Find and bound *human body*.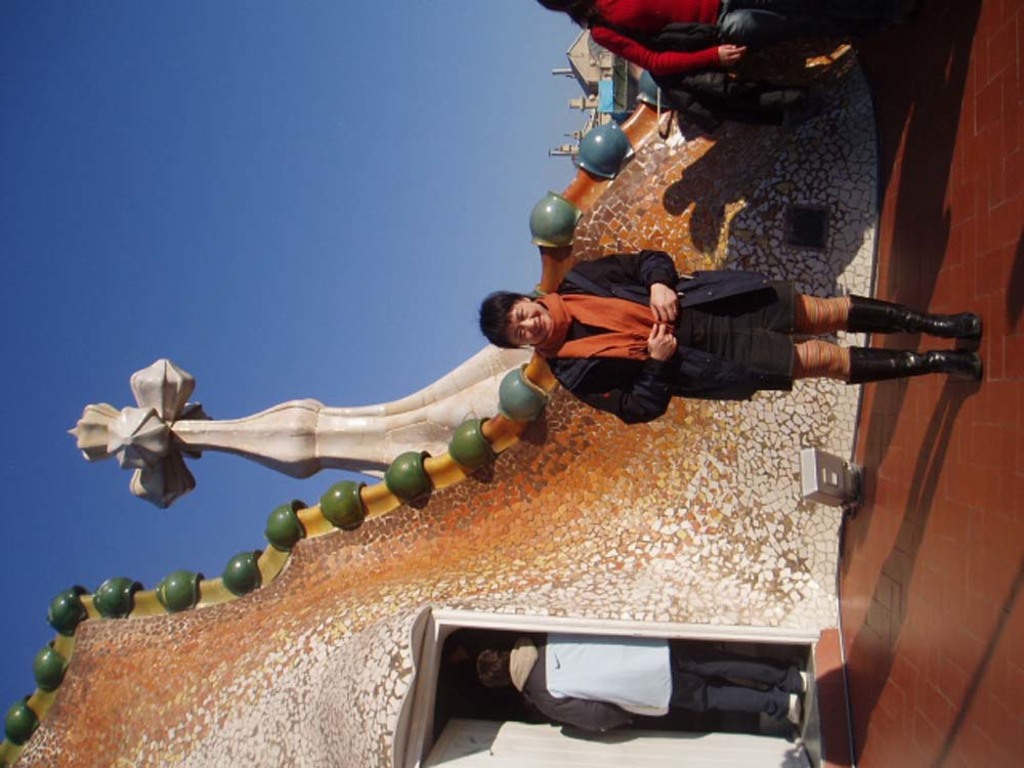
Bound: BBox(475, 637, 820, 739).
